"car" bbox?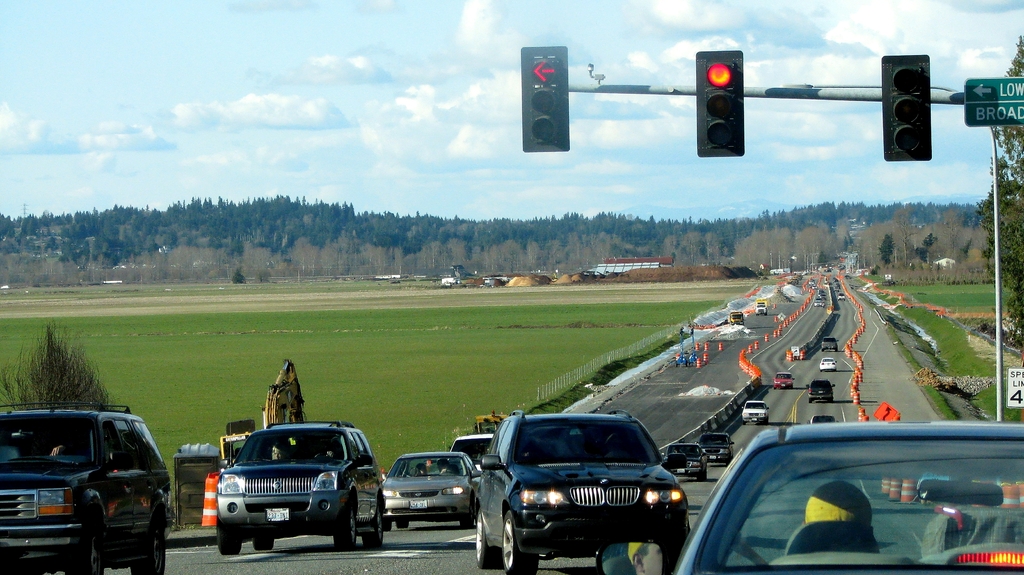
804, 378, 833, 403
